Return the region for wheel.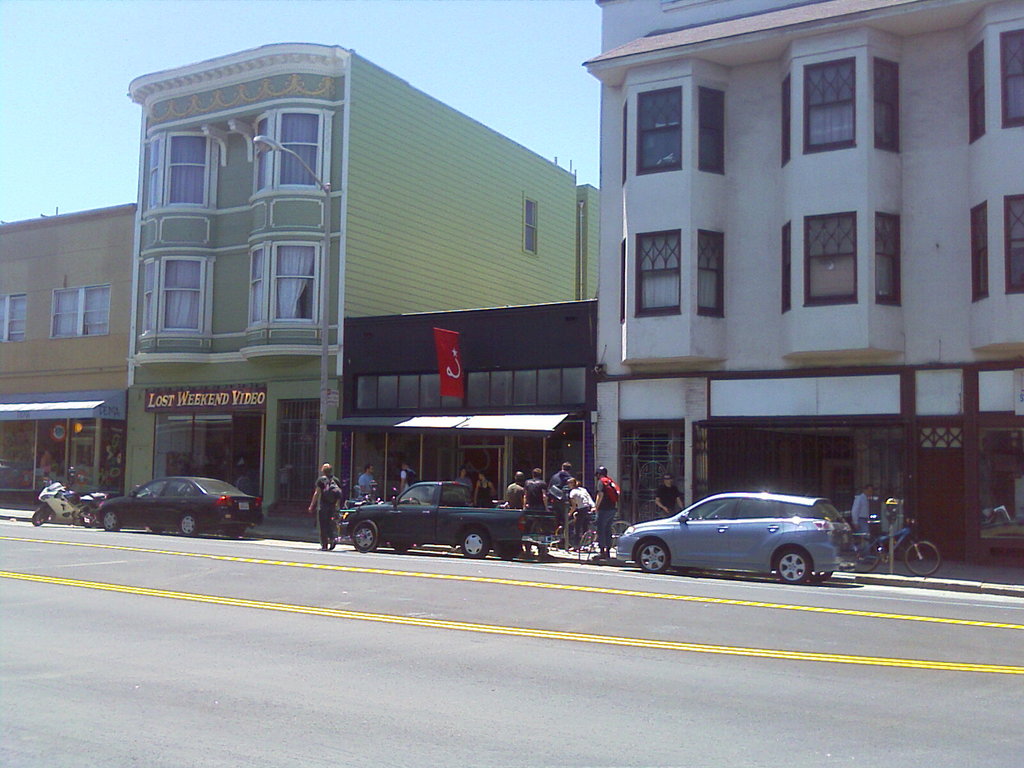
left=149, top=491, right=159, bottom=497.
